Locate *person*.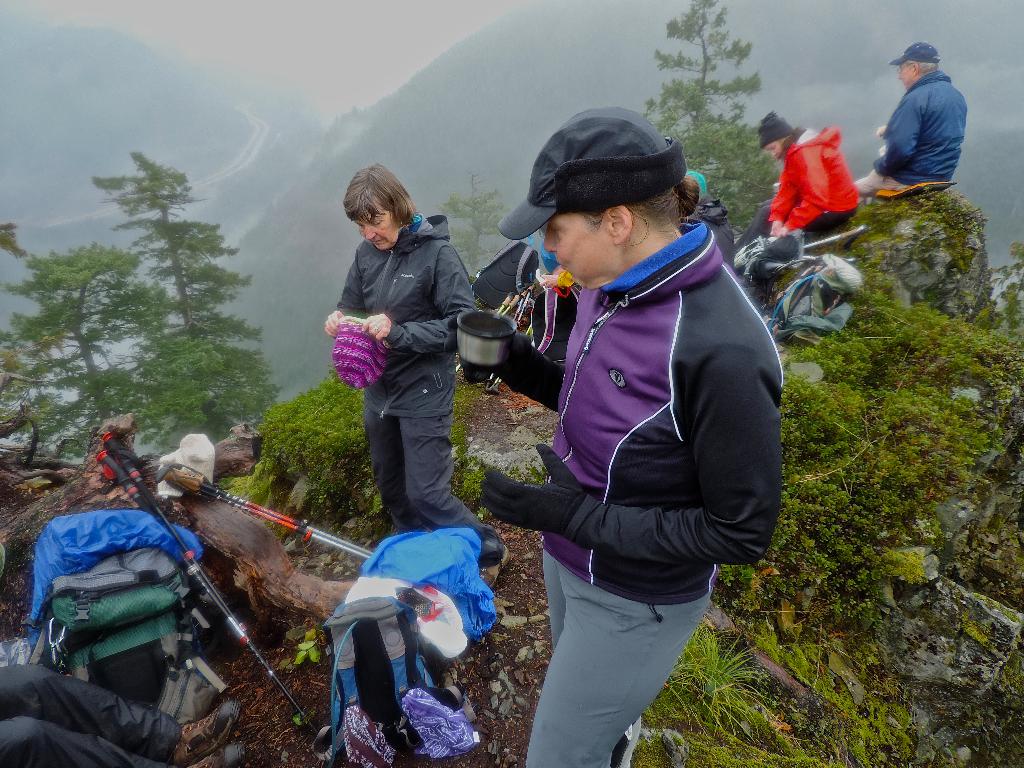
Bounding box: [x1=732, y1=110, x2=870, y2=250].
